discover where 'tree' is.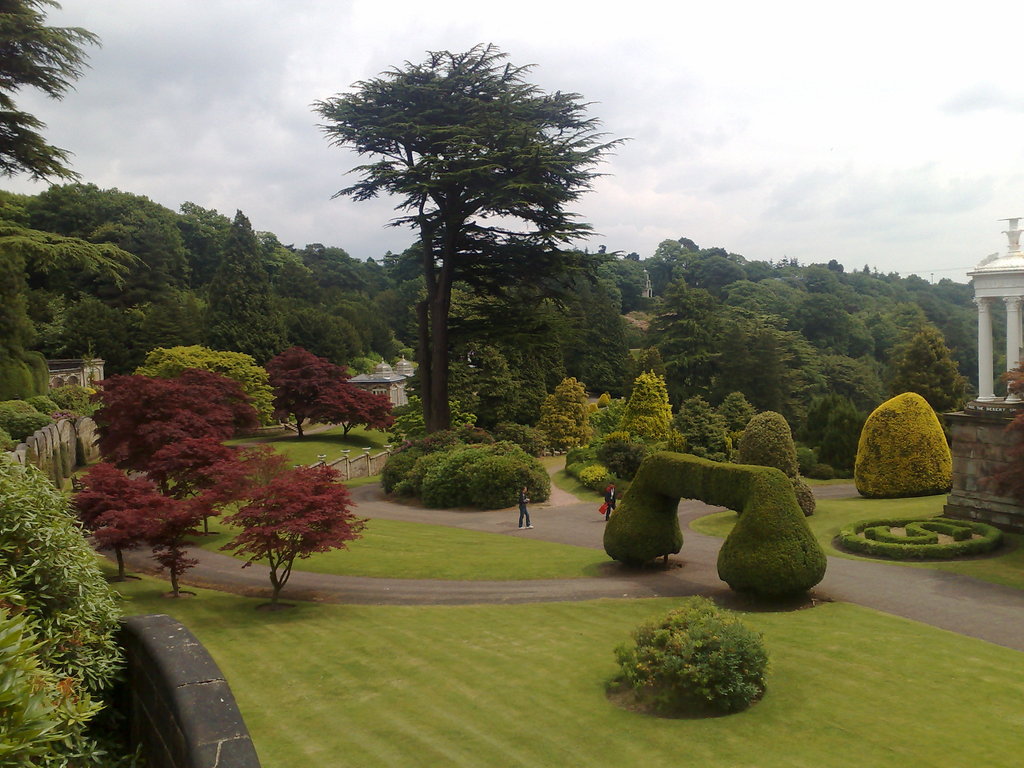
Discovered at bbox=[137, 479, 223, 599].
